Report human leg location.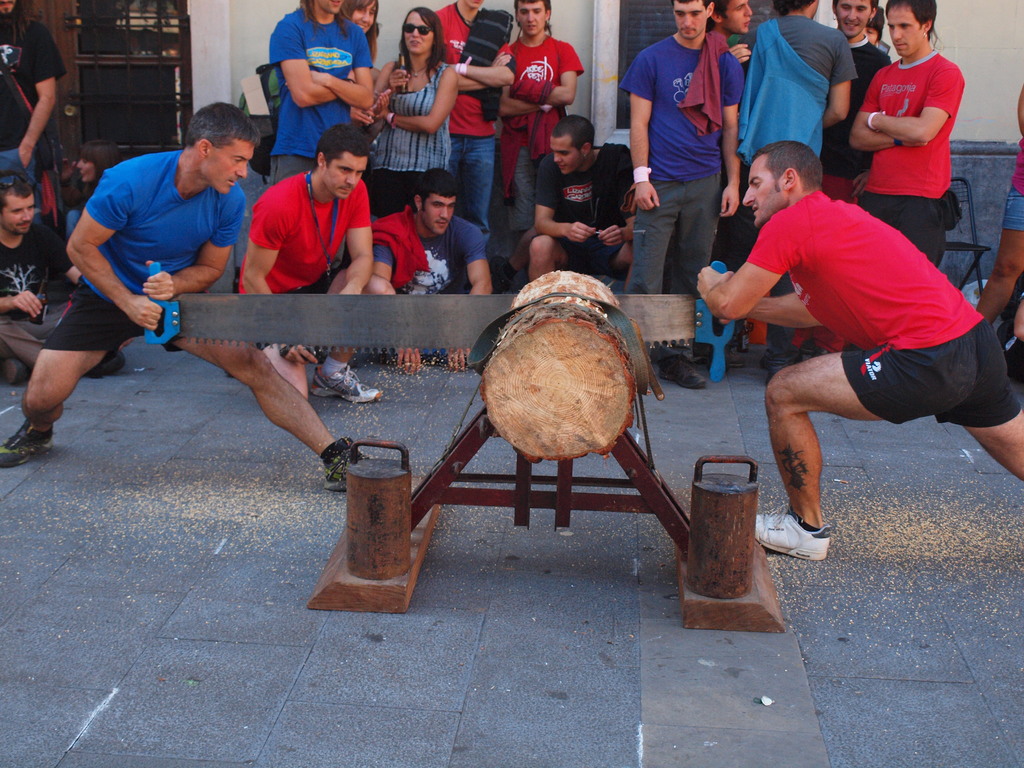
Report: l=964, t=325, r=1023, b=480.
